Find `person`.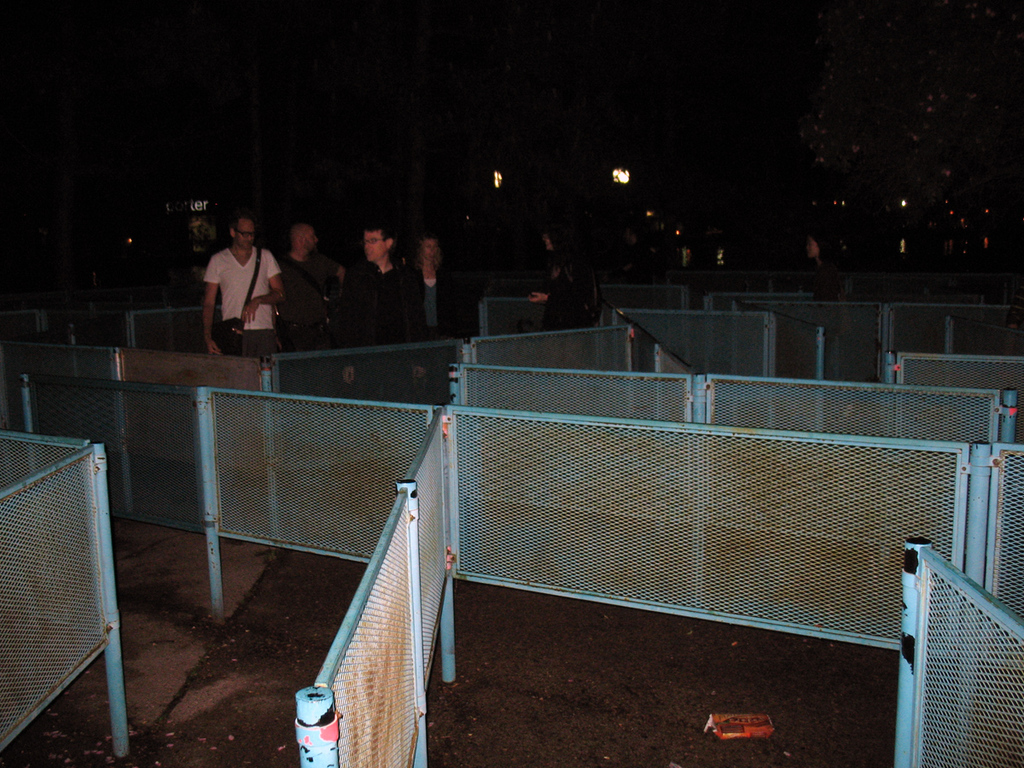
(x1=185, y1=204, x2=283, y2=396).
